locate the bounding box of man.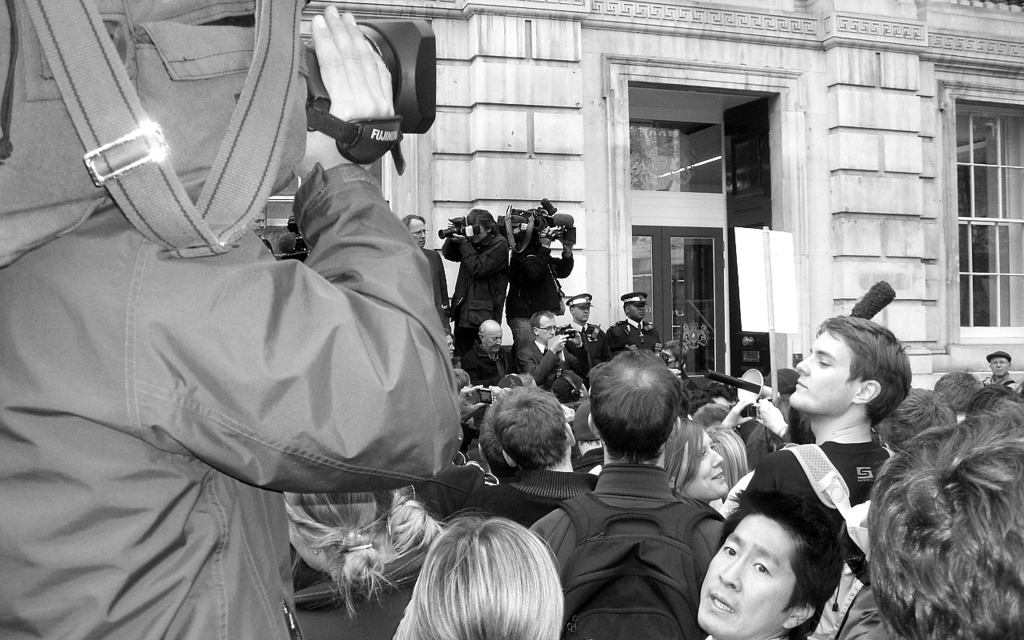
Bounding box: 694/491/842/639.
